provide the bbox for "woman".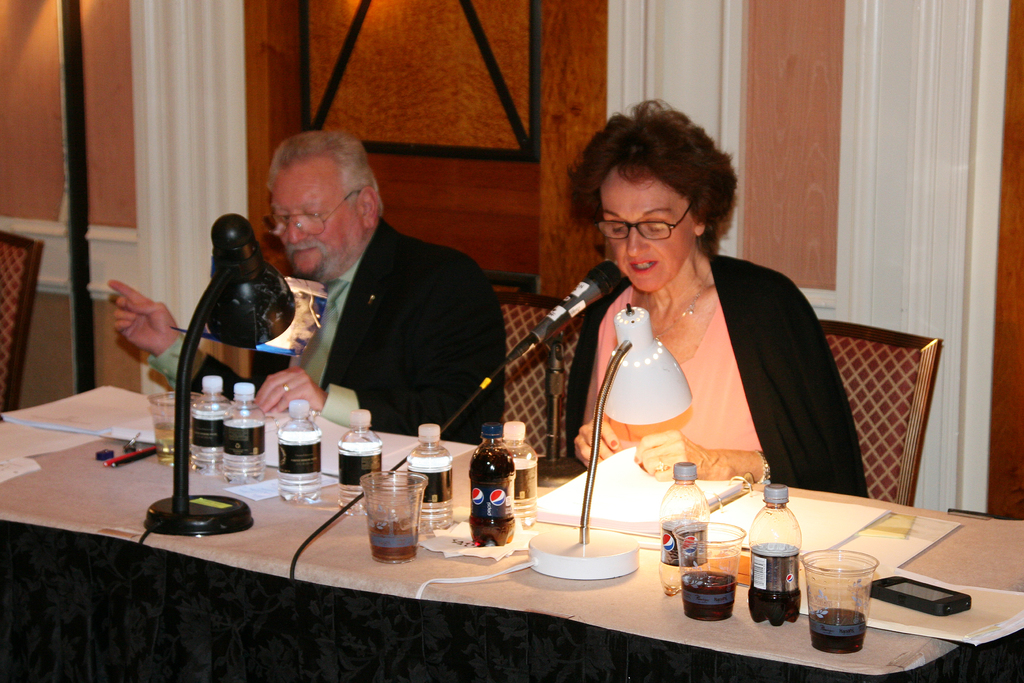
(550, 116, 859, 529).
